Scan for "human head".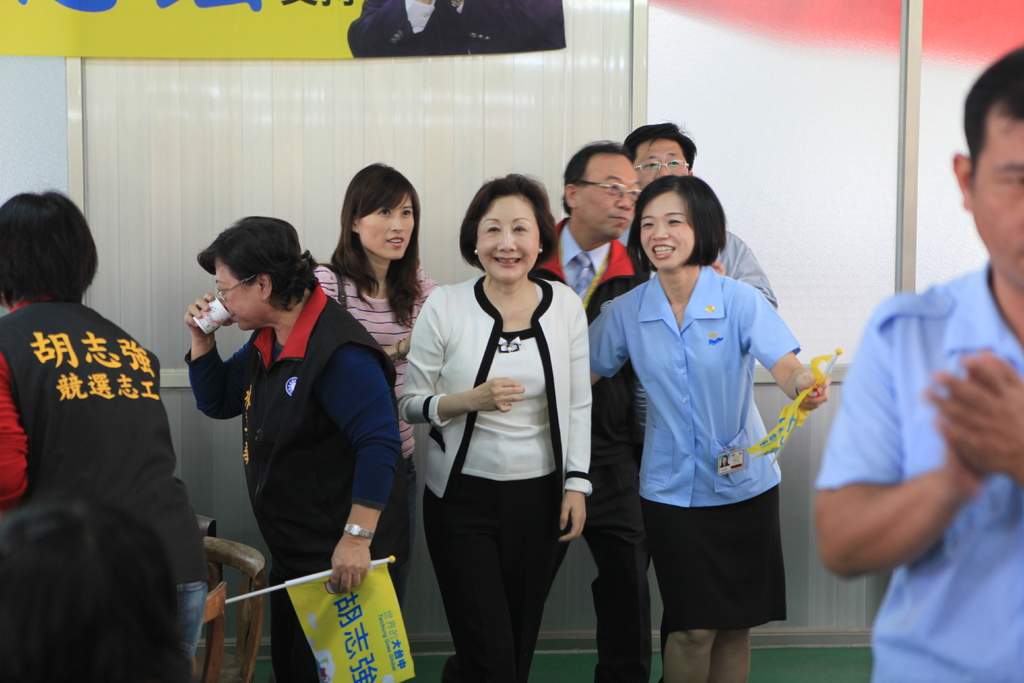
Scan result: crop(560, 135, 636, 238).
